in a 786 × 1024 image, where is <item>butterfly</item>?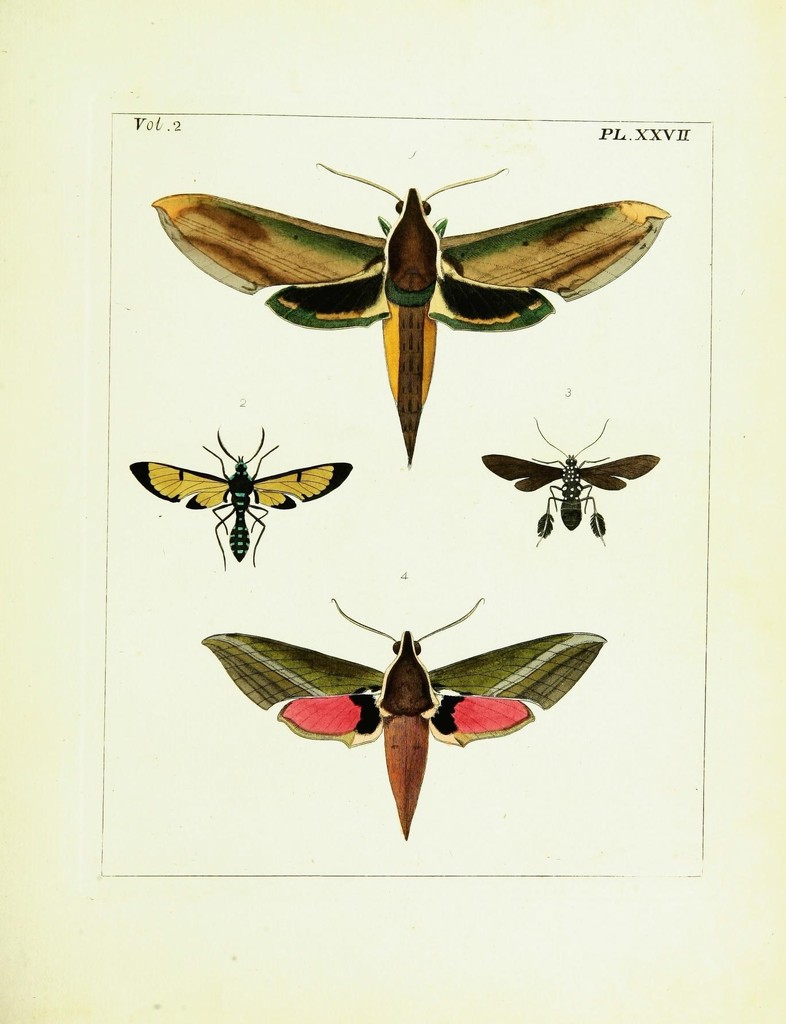
box=[199, 598, 600, 825].
